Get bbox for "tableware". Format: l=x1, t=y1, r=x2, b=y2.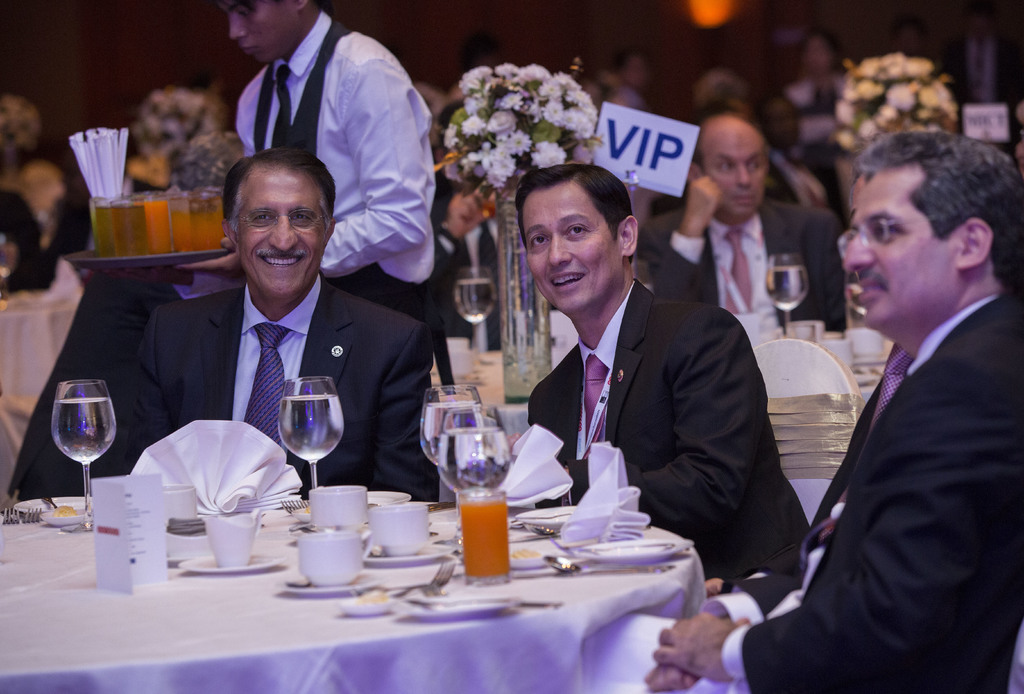
l=829, t=340, r=858, b=373.
